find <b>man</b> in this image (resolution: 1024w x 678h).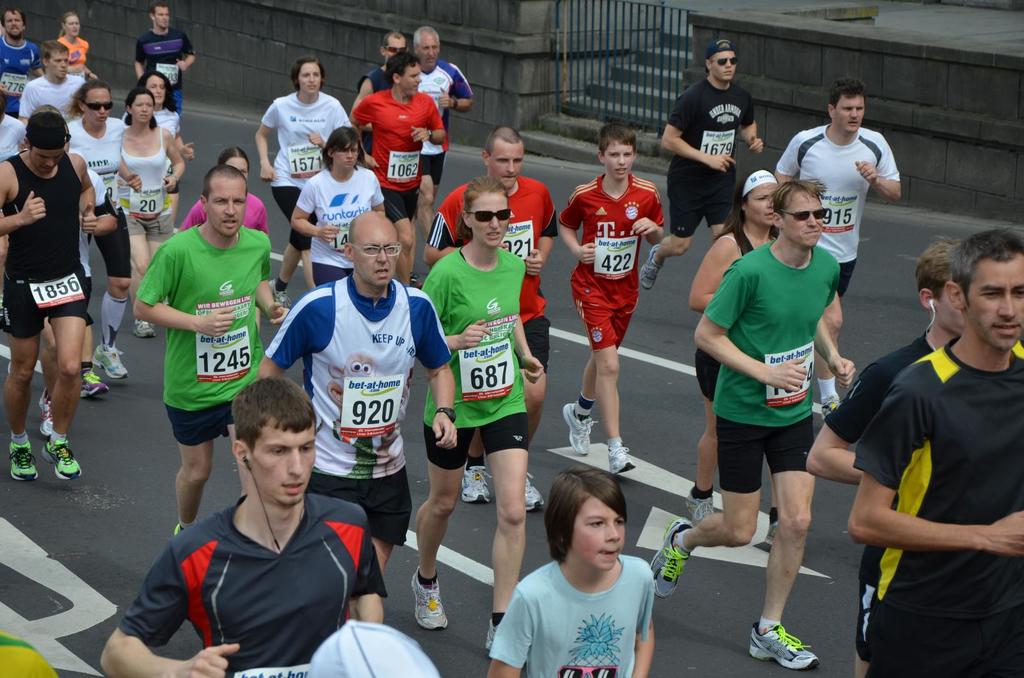
[13, 41, 90, 132].
